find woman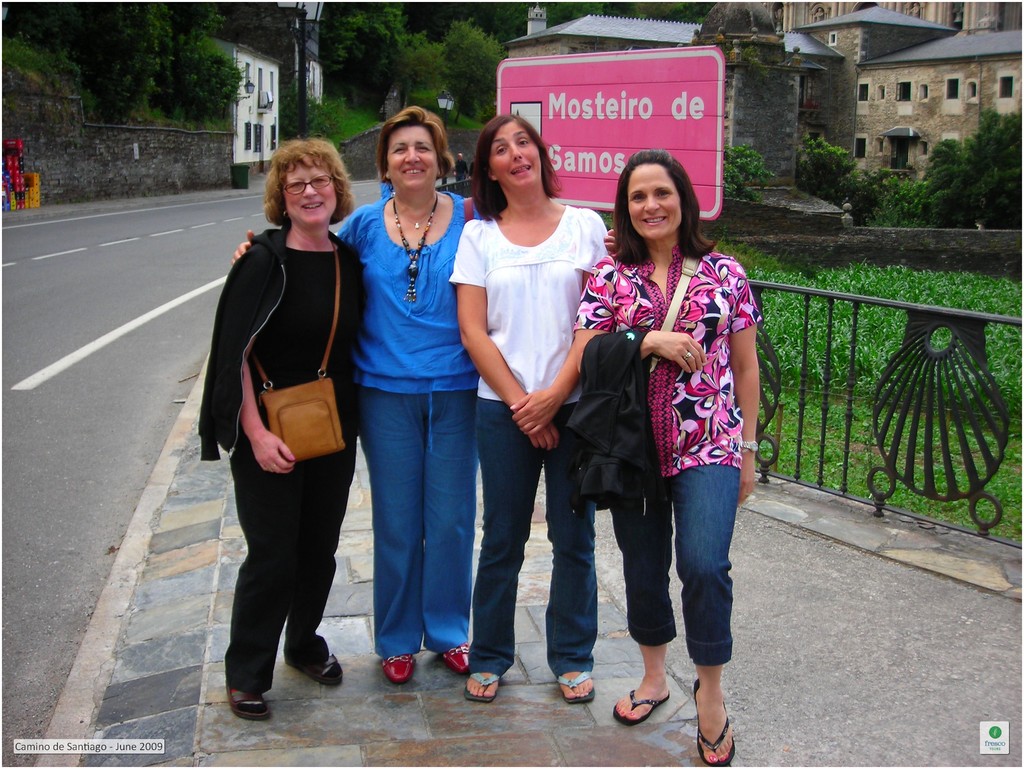
569 147 762 768
